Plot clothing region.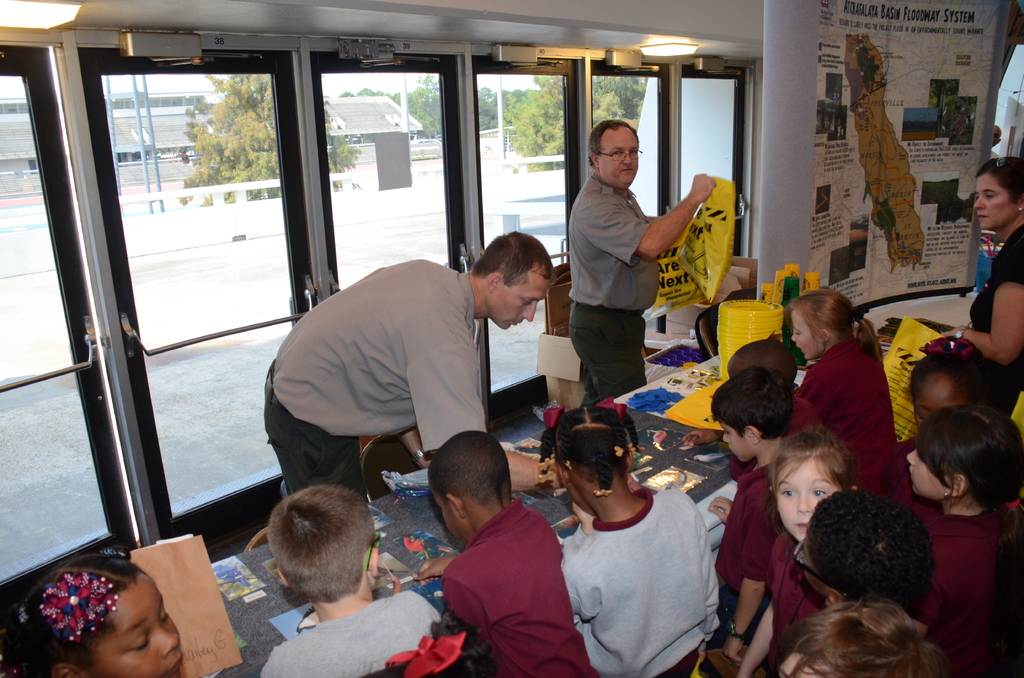
Plotted at rect(547, 463, 731, 668).
